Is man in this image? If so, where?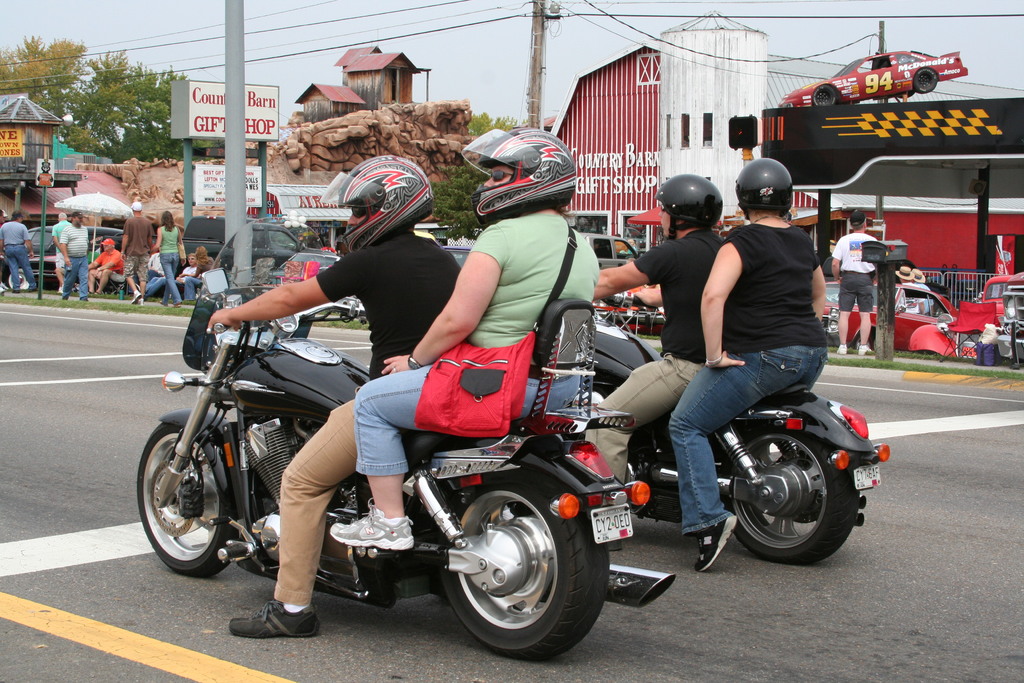
Yes, at bbox(121, 199, 154, 308).
